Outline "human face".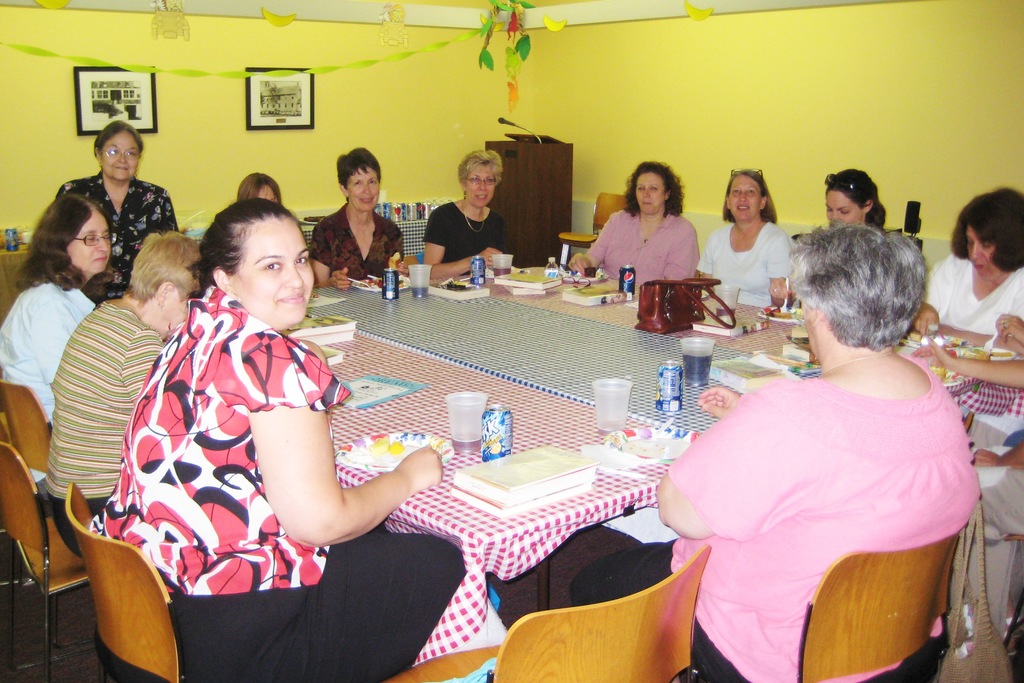
Outline: [68, 213, 111, 272].
